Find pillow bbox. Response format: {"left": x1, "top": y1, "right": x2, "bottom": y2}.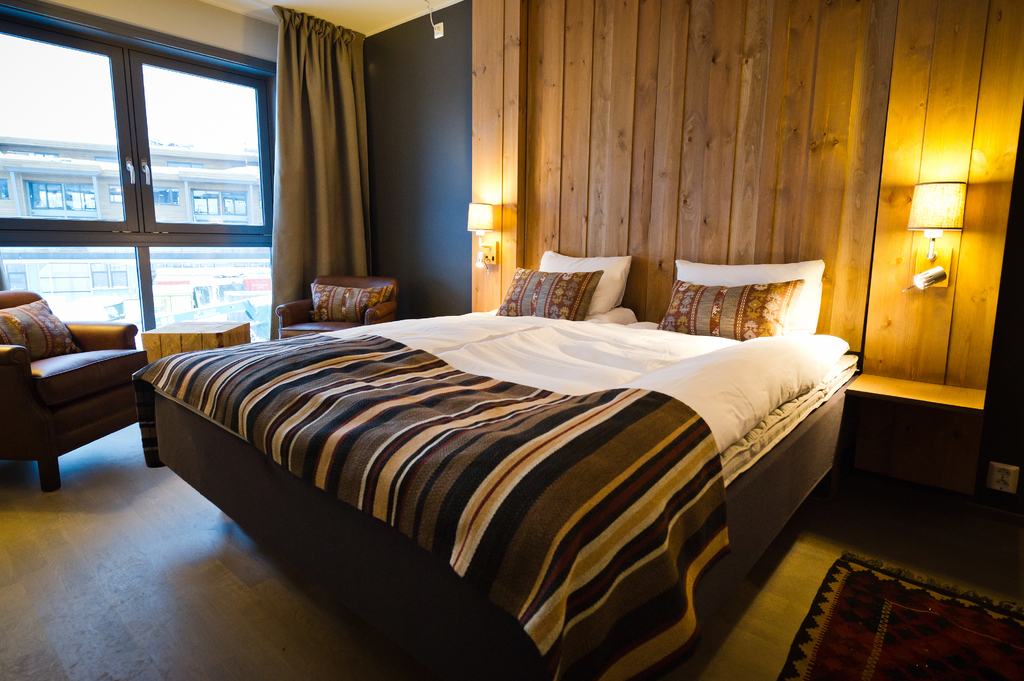
{"left": 0, "top": 296, "right": 79, "bottom": 367}.
